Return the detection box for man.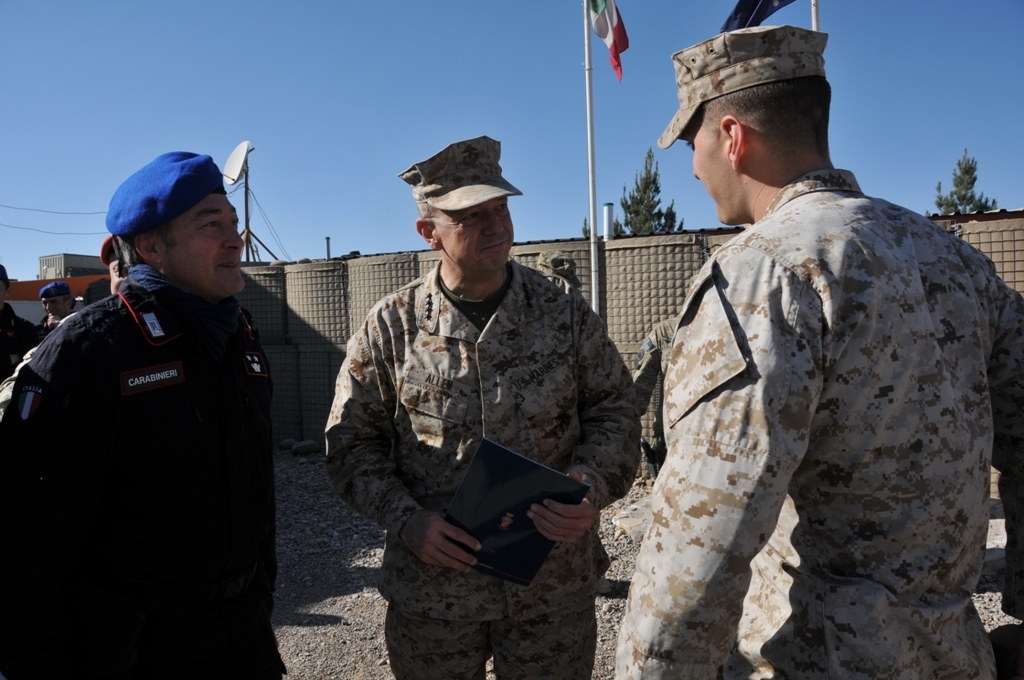
(left=39, top=288, right=81, bottom=339).
